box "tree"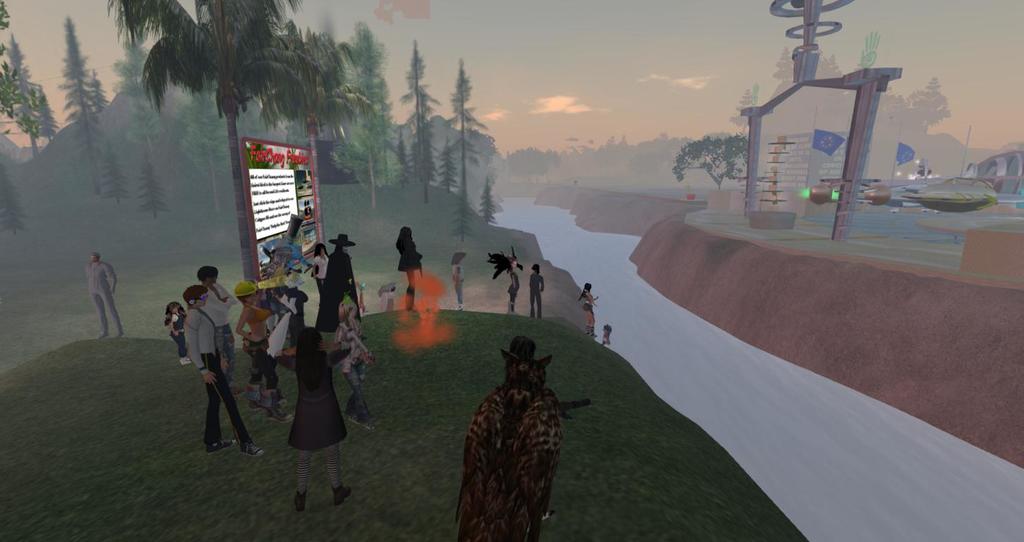
[x1=64, y1=16, x2=111, y2=193]
